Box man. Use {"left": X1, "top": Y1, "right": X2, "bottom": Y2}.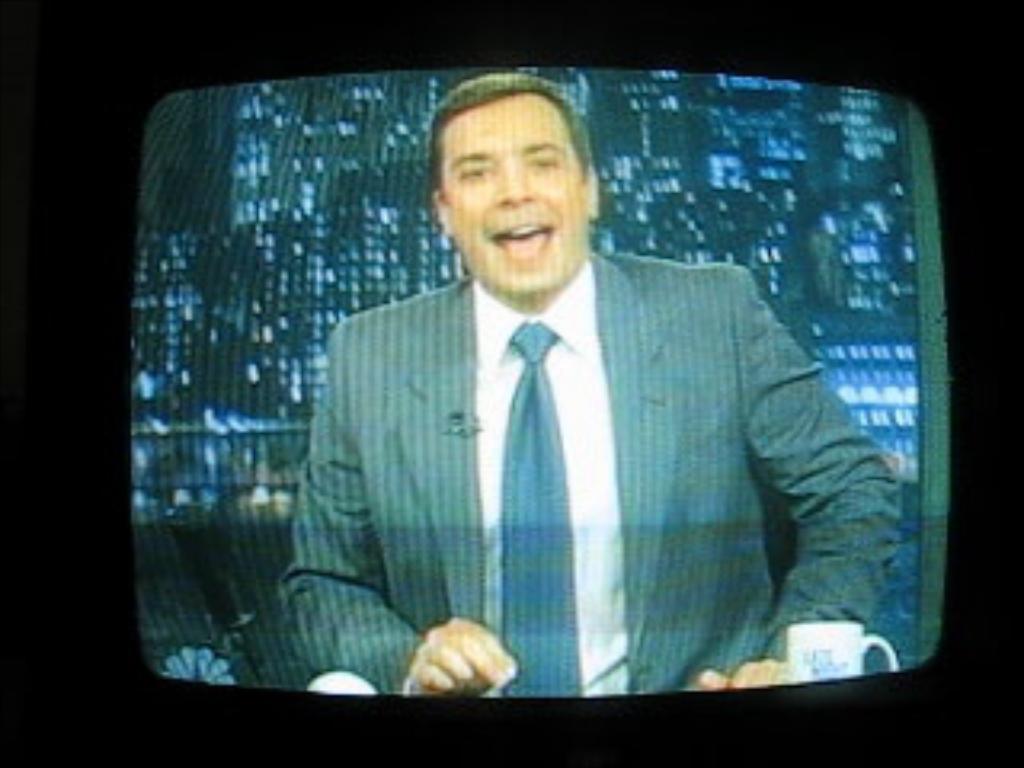
{"left": 250, "top": 109, "right": 886, "bottom": 682}.
